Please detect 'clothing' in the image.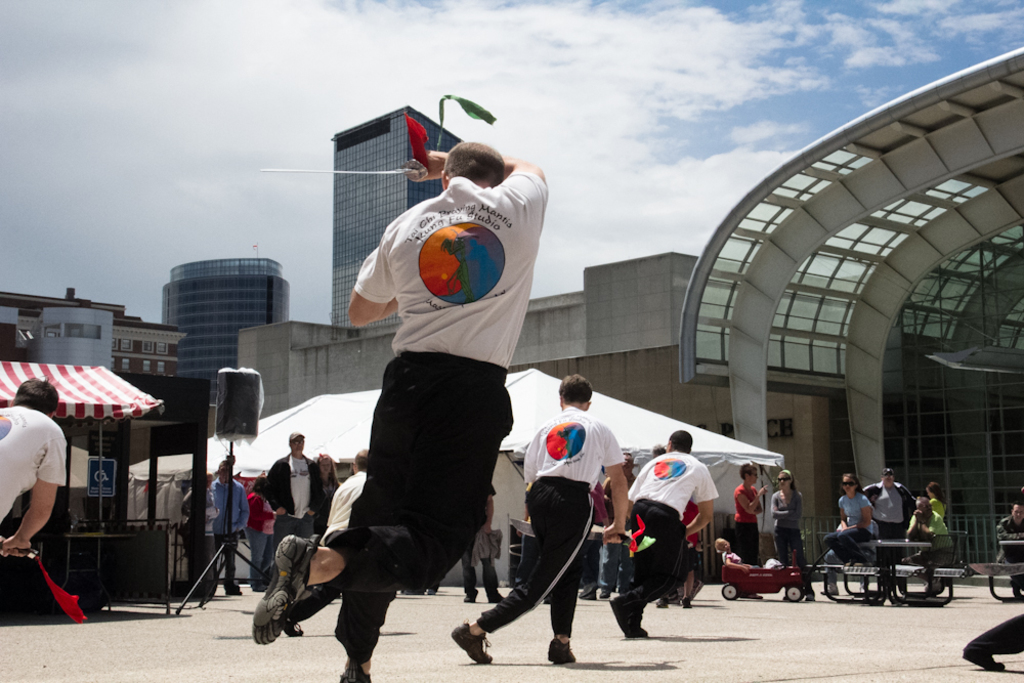
bbox(458, 481, 499, 597).
